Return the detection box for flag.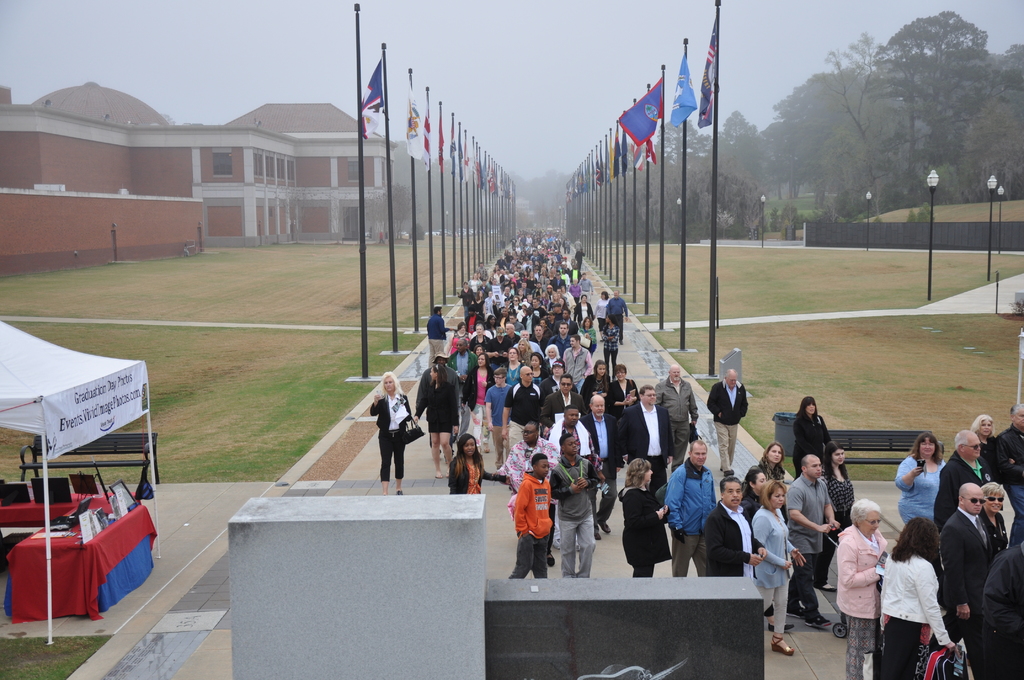
crop(620, 77, 667, 150).
